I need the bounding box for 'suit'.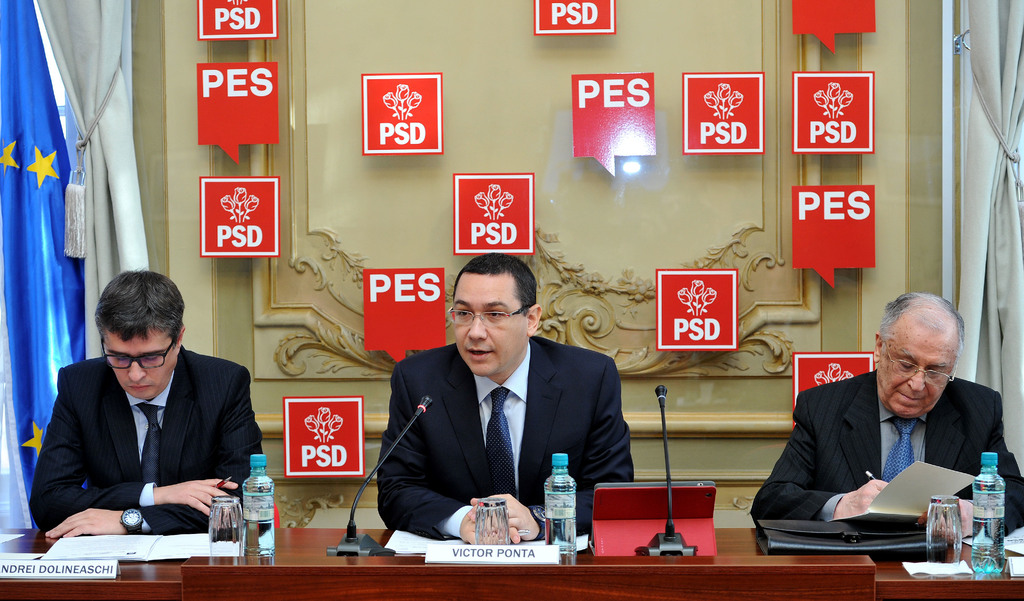
Here it is: locate(28, 345, 264, 539).
